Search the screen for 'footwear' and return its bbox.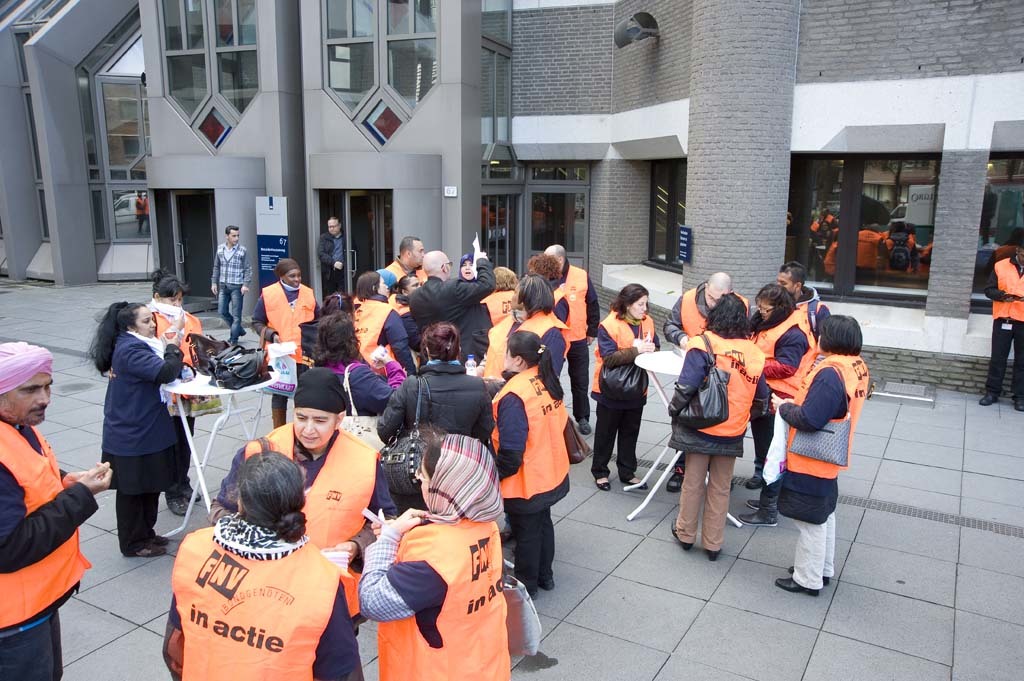
Found: [595,475,611,495].
